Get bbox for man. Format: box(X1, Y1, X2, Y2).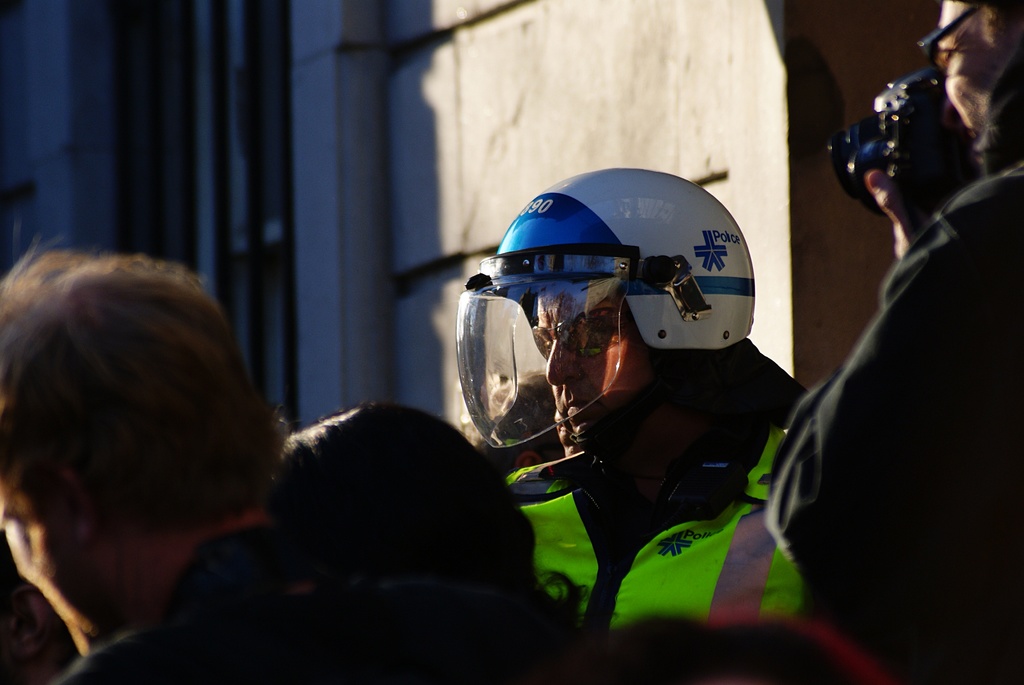
box(0, 236, 335, 684).
